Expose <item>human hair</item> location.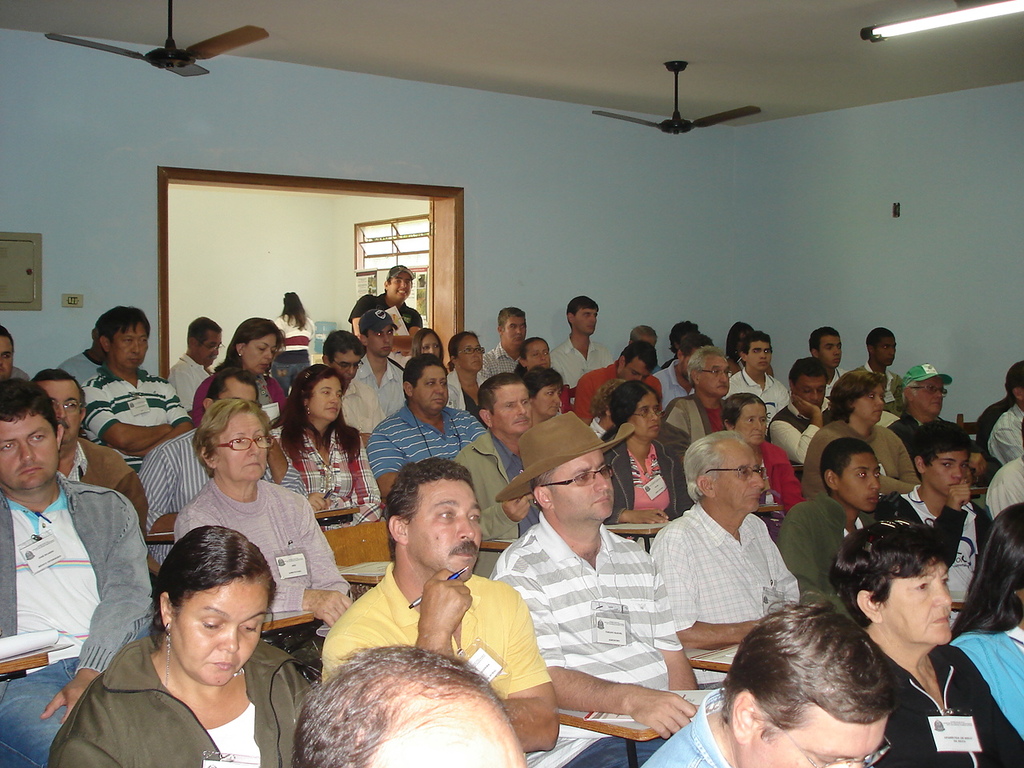
Exposed at {"left": 218, "top": 318, "right": 285, "bottom": 363}.
